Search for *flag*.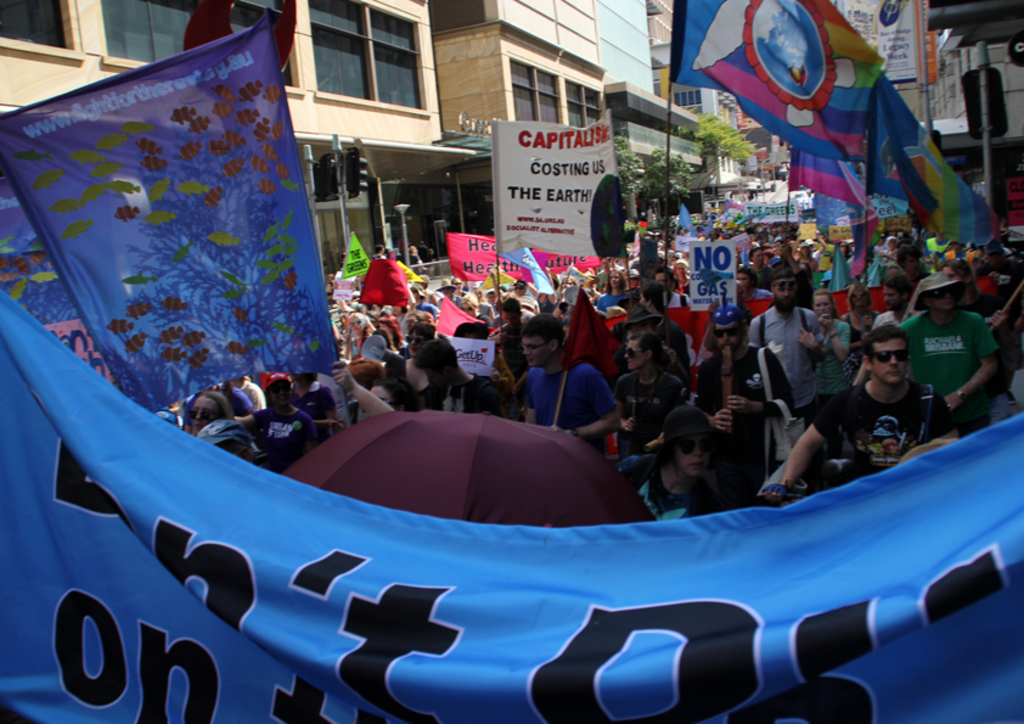
Found at box=[561, 276, 635, 383].
